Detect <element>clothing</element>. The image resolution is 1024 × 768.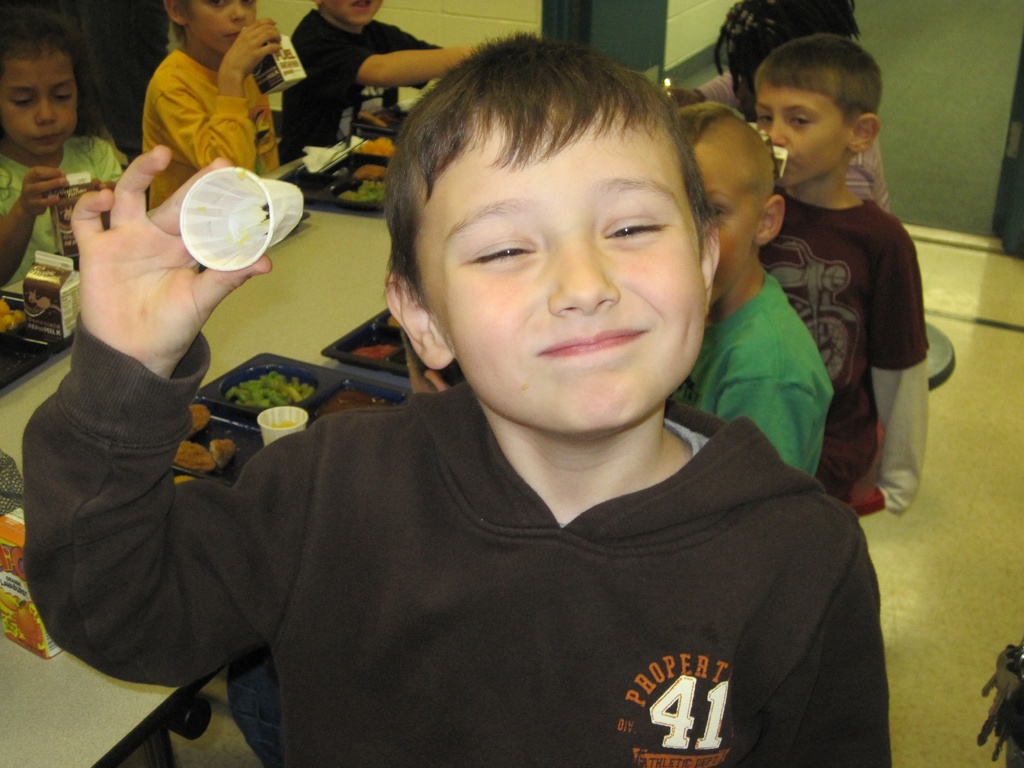
(144, 45, 276, 206).
